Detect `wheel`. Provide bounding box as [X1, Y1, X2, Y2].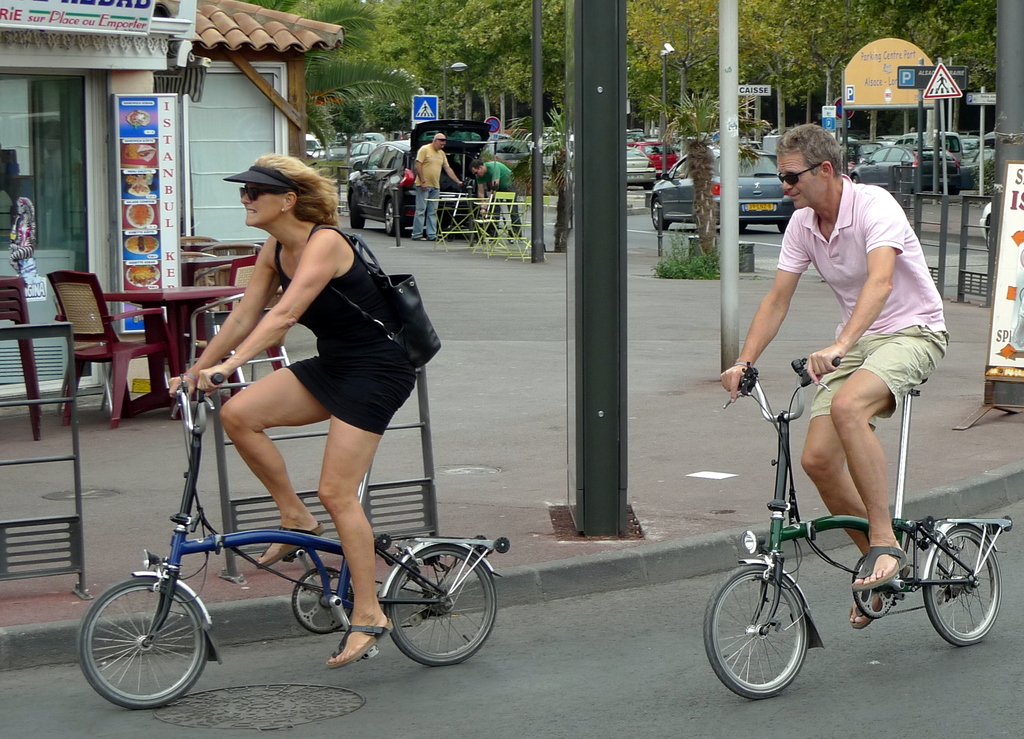
[851, 176, 859, 185].
